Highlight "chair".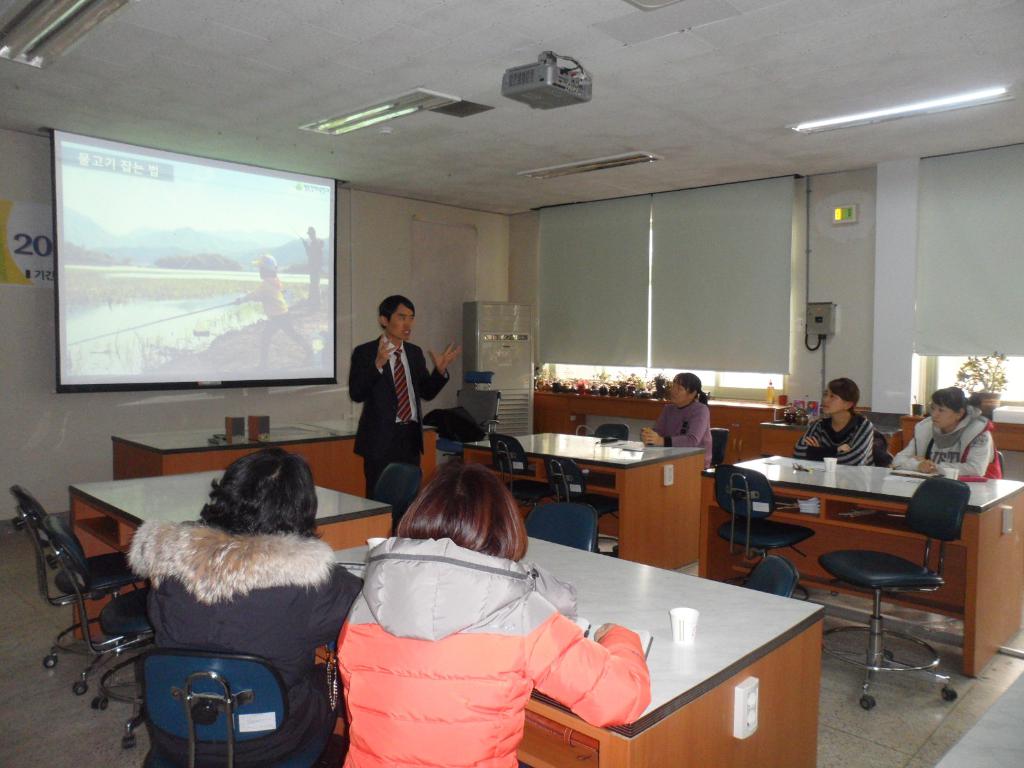
Highlighted region: [44,516,165,693].
